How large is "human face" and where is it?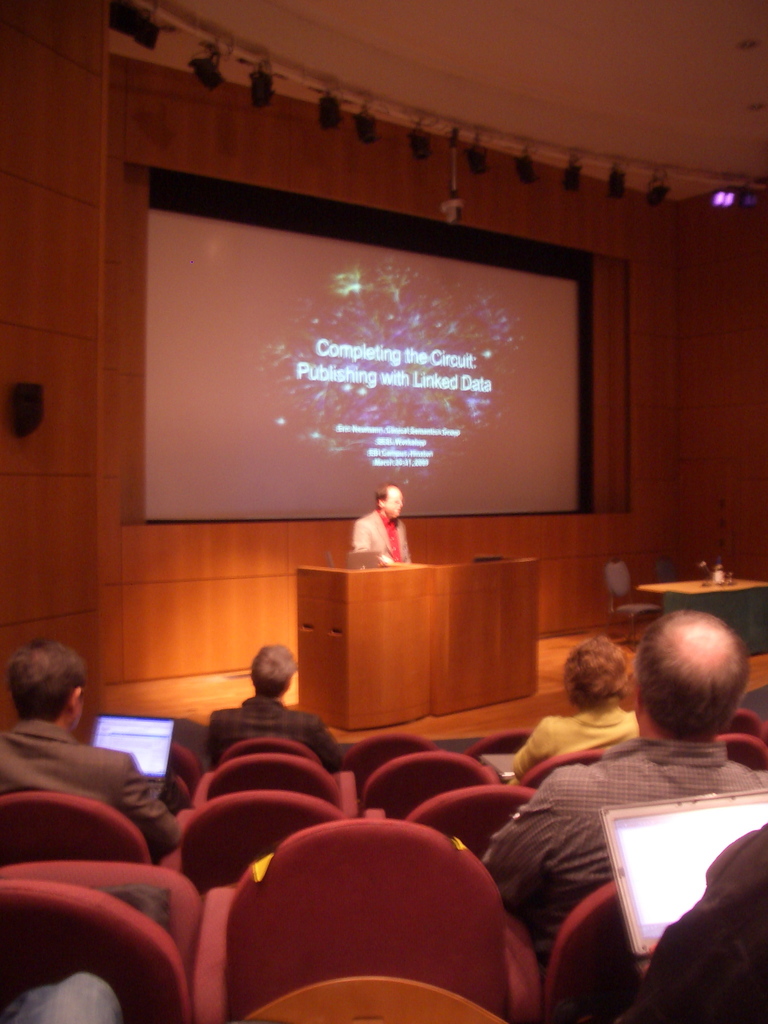
Bounding box: (left=386, top=488, right=403, bottom=518).
